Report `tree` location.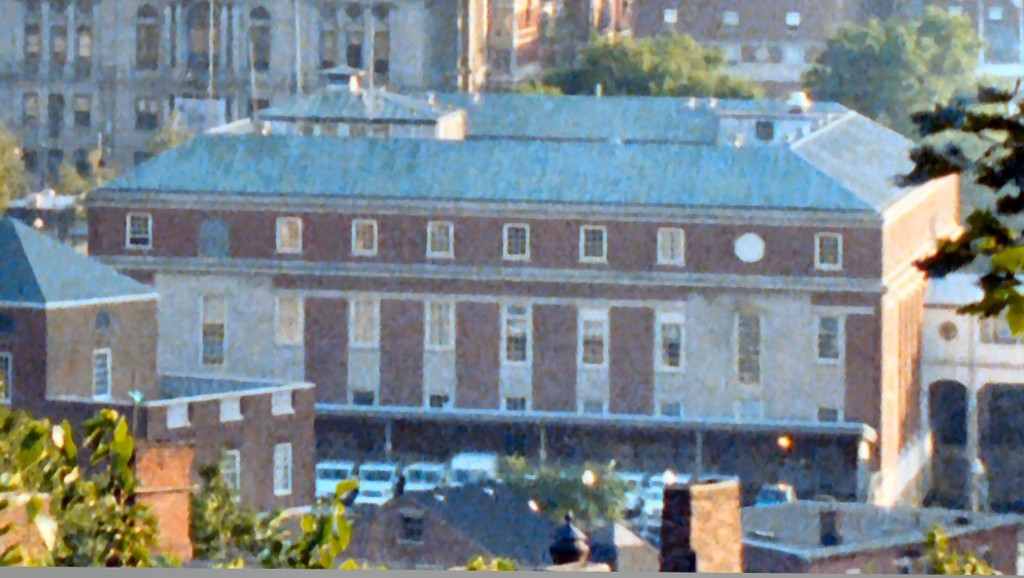
Report: (left=48, top=166, right=121, bottom=195).
